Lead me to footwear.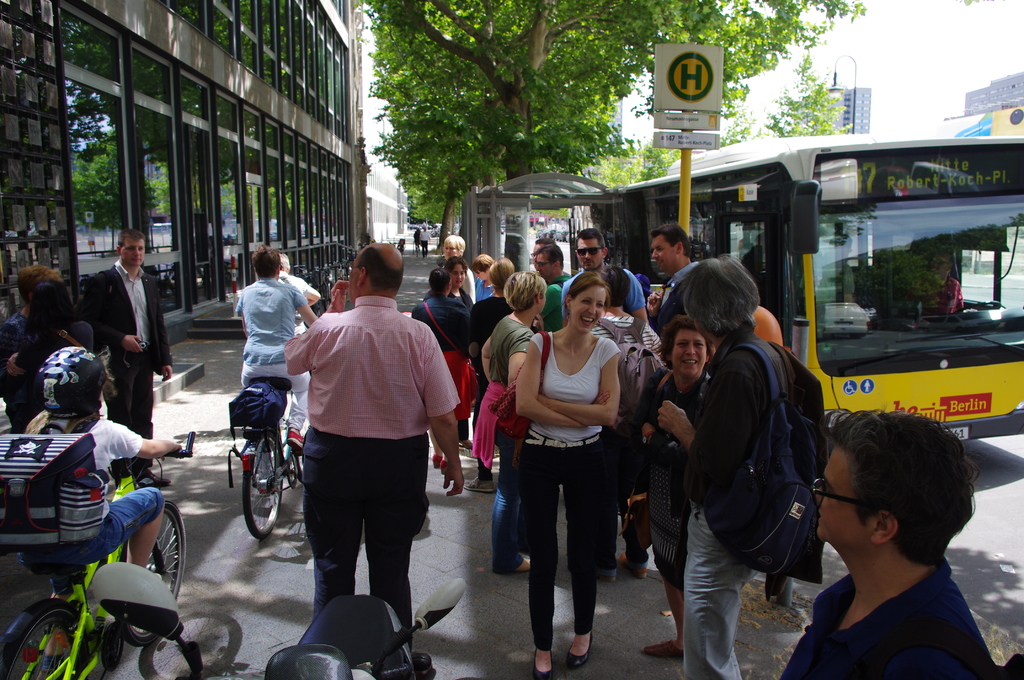
Lead to rect(496, 555, 534, 574).
